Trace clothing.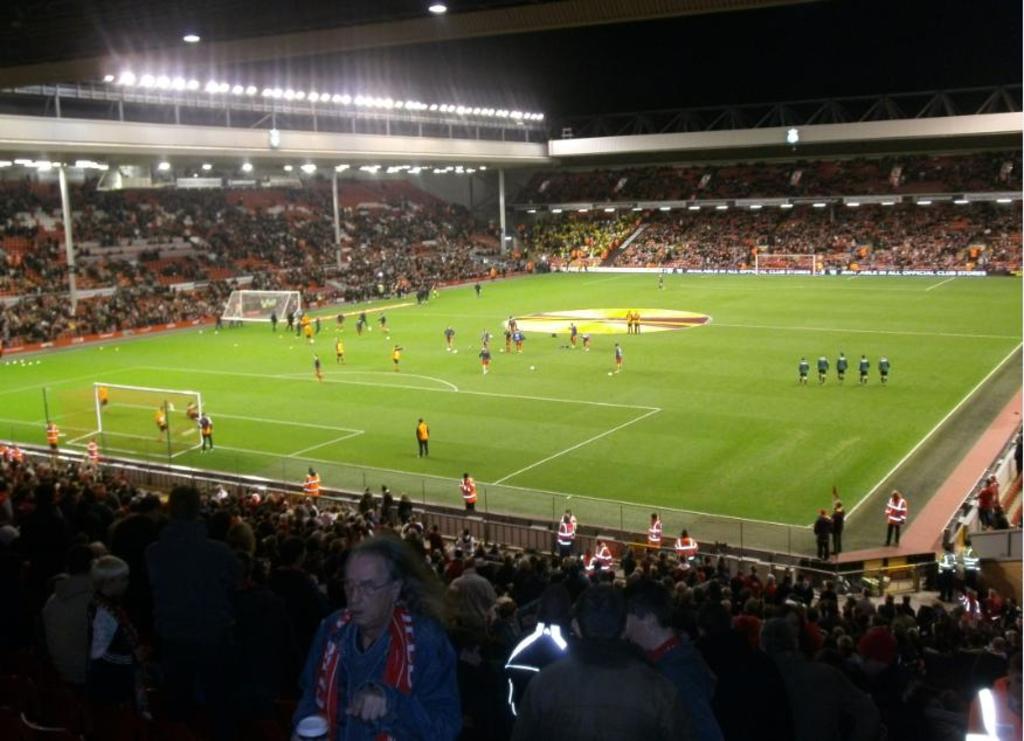
Traced to detection(825, 508, 844, 554).
